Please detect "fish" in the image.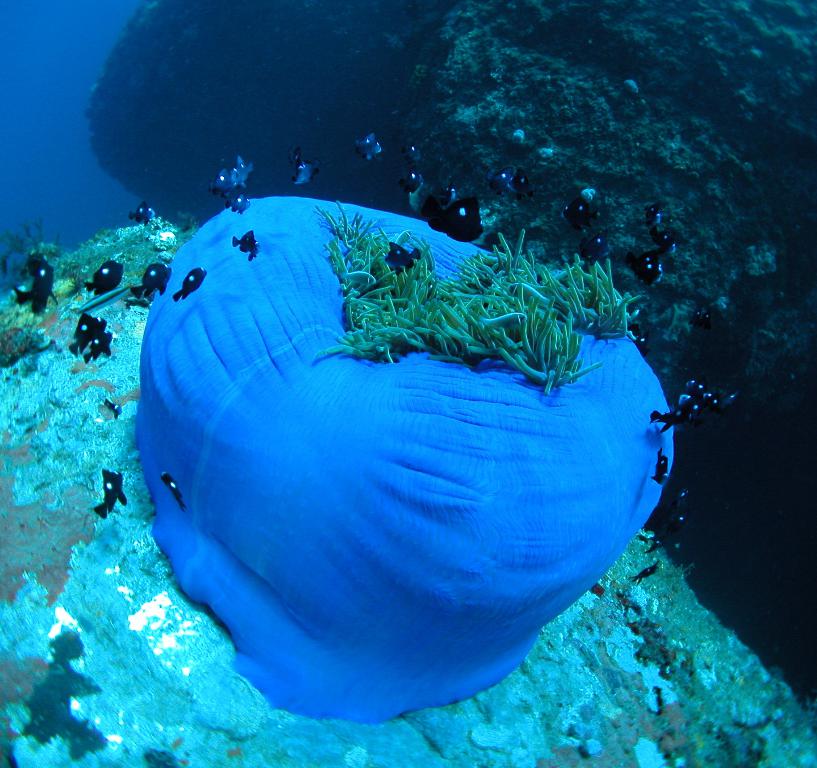
select_region(642, 410, 699, 428).
